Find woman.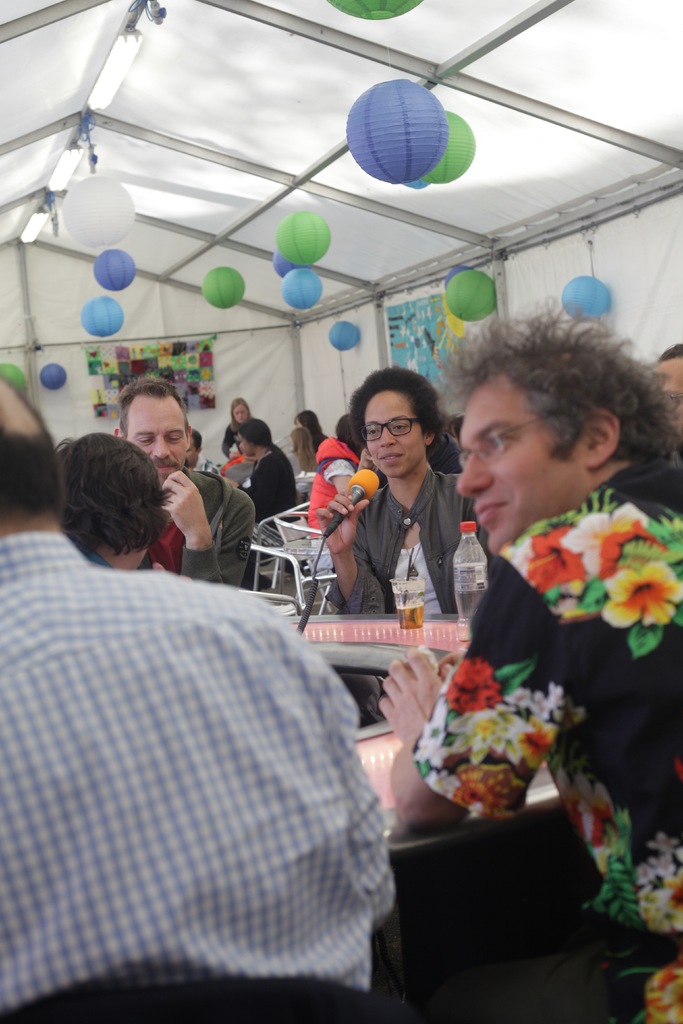
{"left": 287, "top": 424, "right": 315, "bottom": 478}.
